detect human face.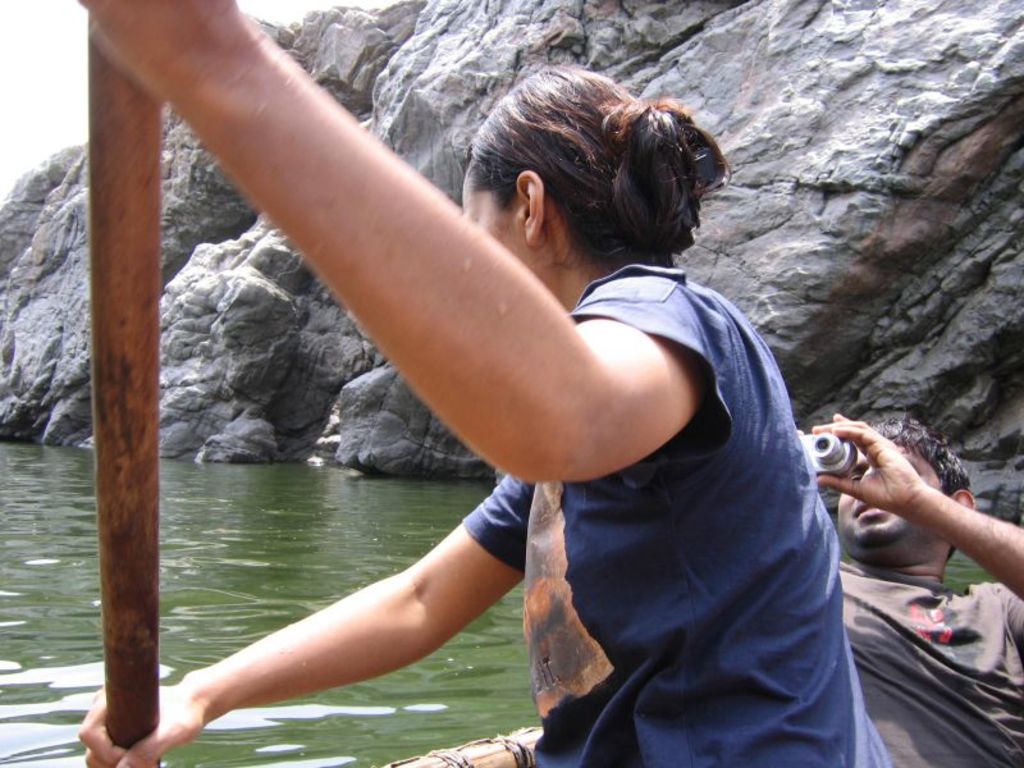
Detected at select_region(462, 178, 524, 252).
